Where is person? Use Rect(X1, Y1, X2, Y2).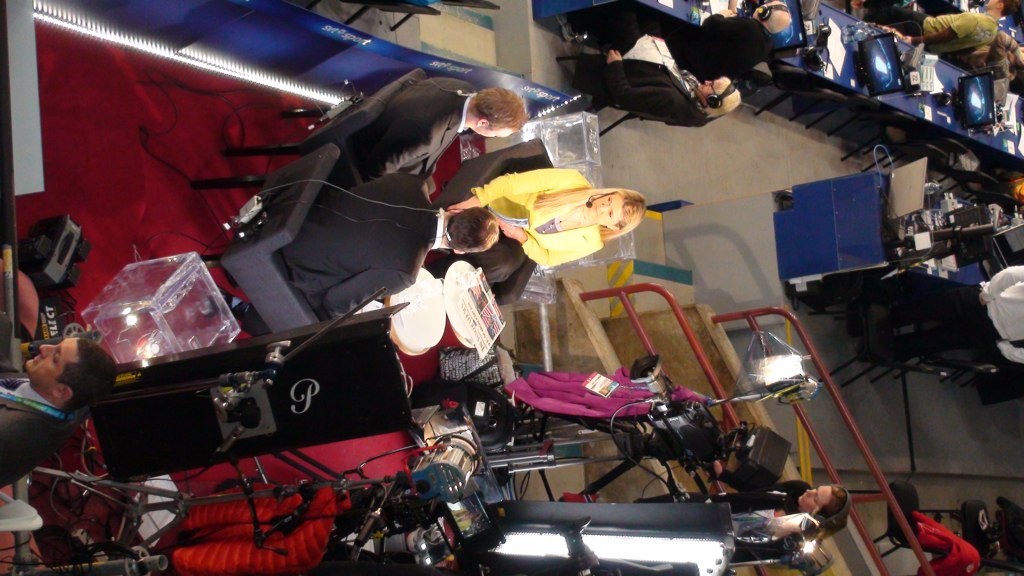
Rect(549, 0, 743, 132).
